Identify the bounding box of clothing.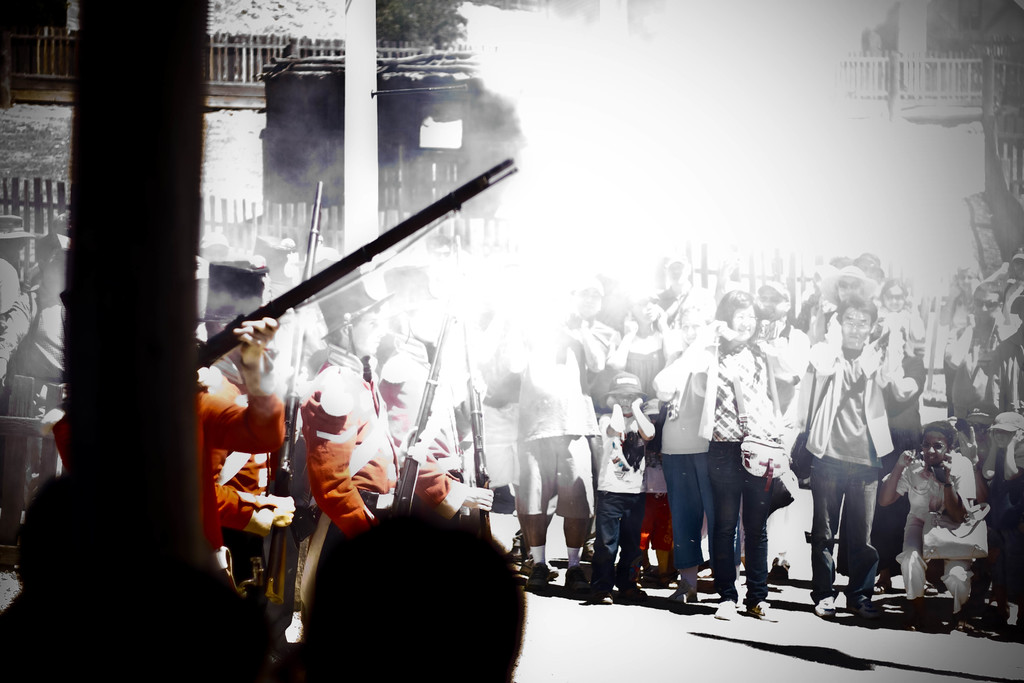
rect(985, 325, 1023, 413).
